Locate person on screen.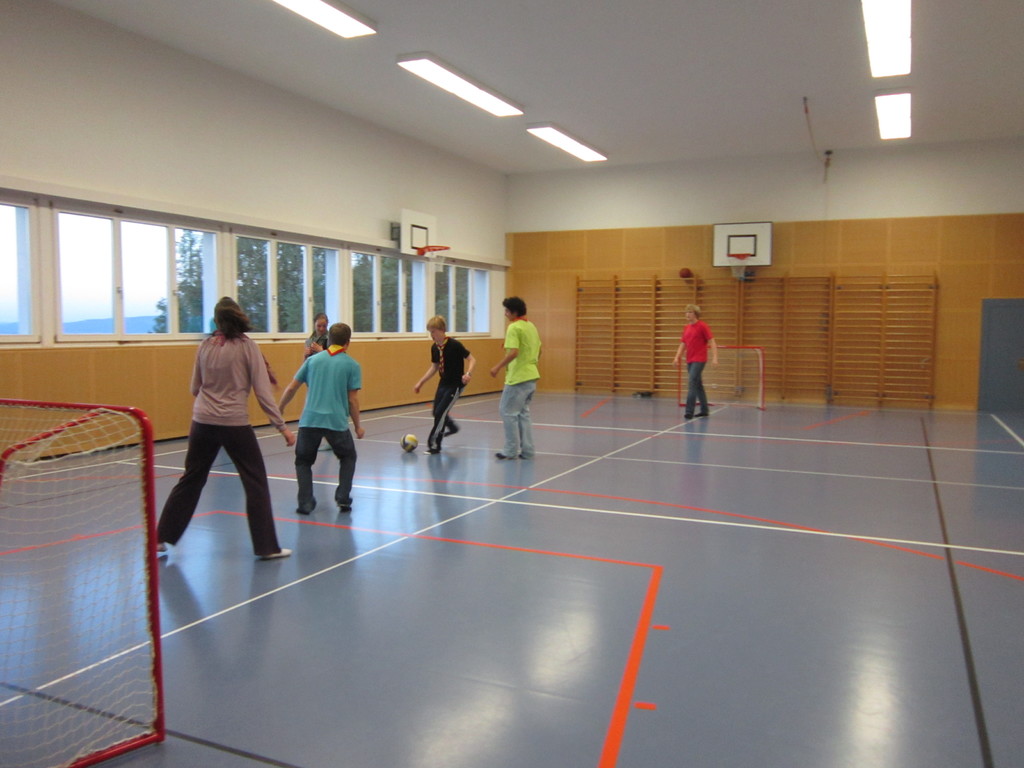
On screen at bbox(413, 311, 477, 456).
